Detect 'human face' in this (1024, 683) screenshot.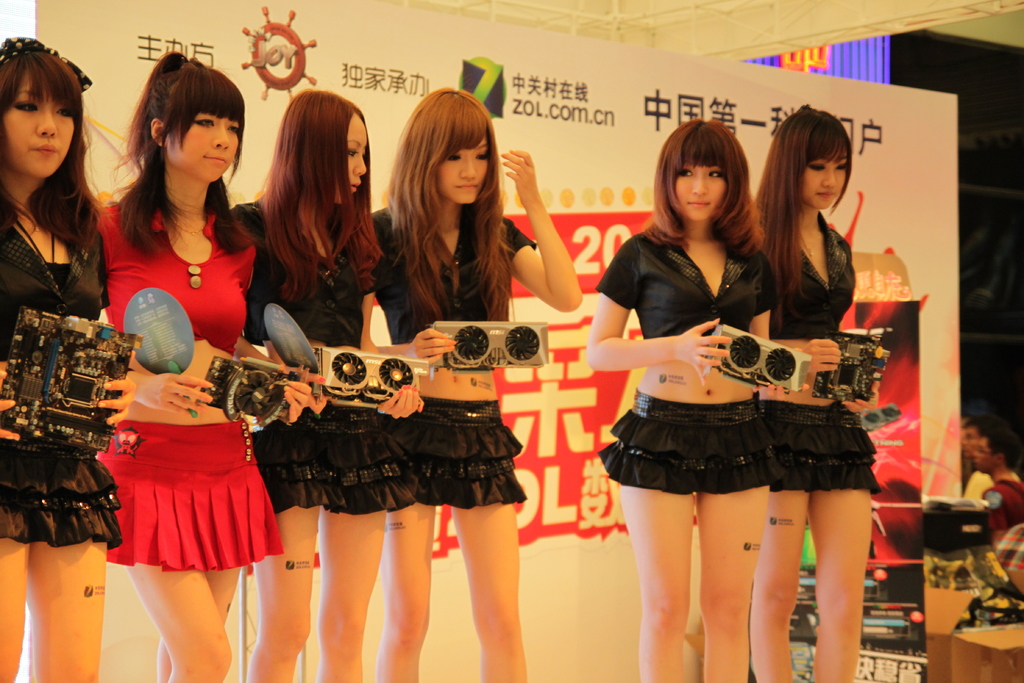
Detection: crop(2, 64, 77, 180).
